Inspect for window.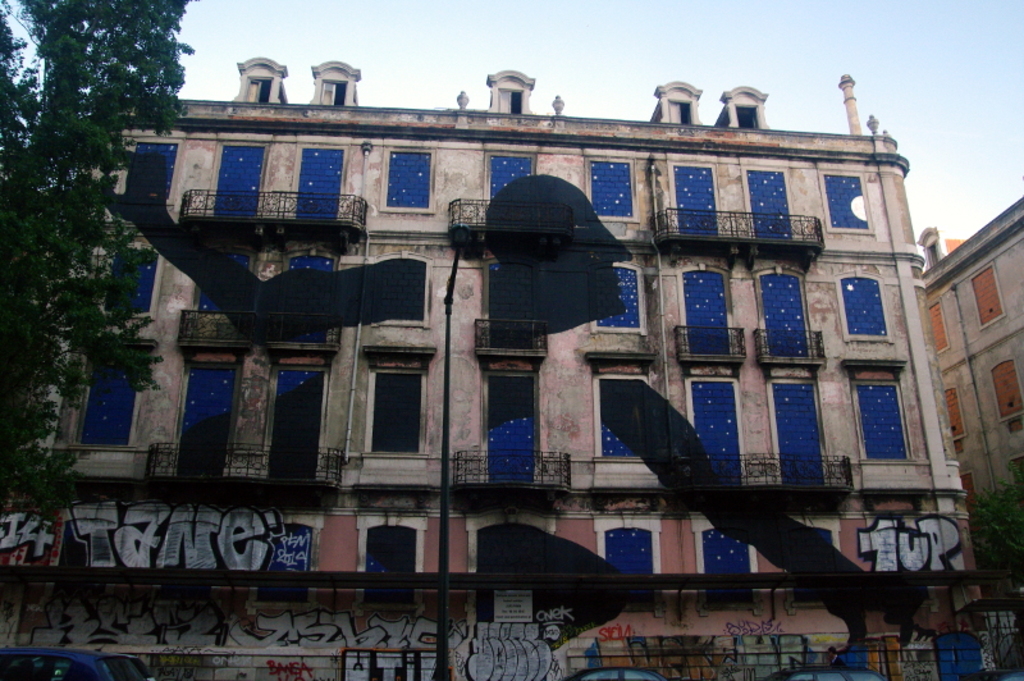
Inspection: detection(681, 269, 730, 353).
